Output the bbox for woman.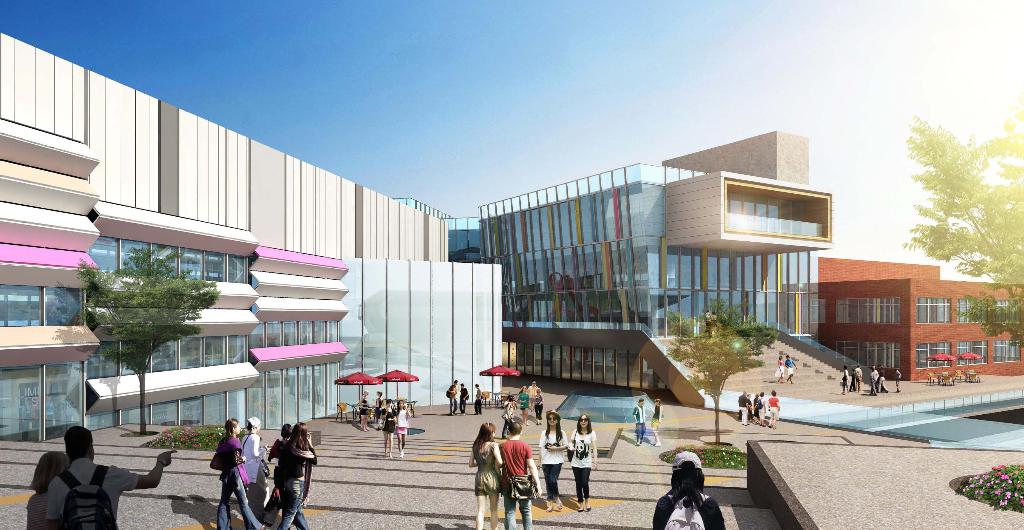
left=535, top=410, right=565, bottom=513.
